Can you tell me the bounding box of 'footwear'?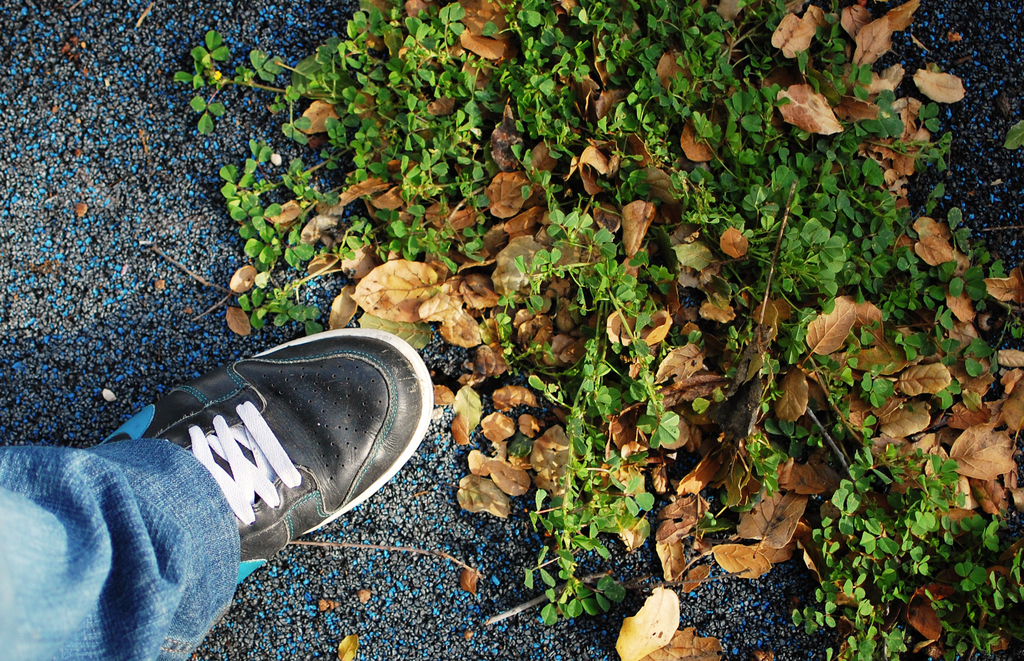
box=[148, 324, 417, 556].
